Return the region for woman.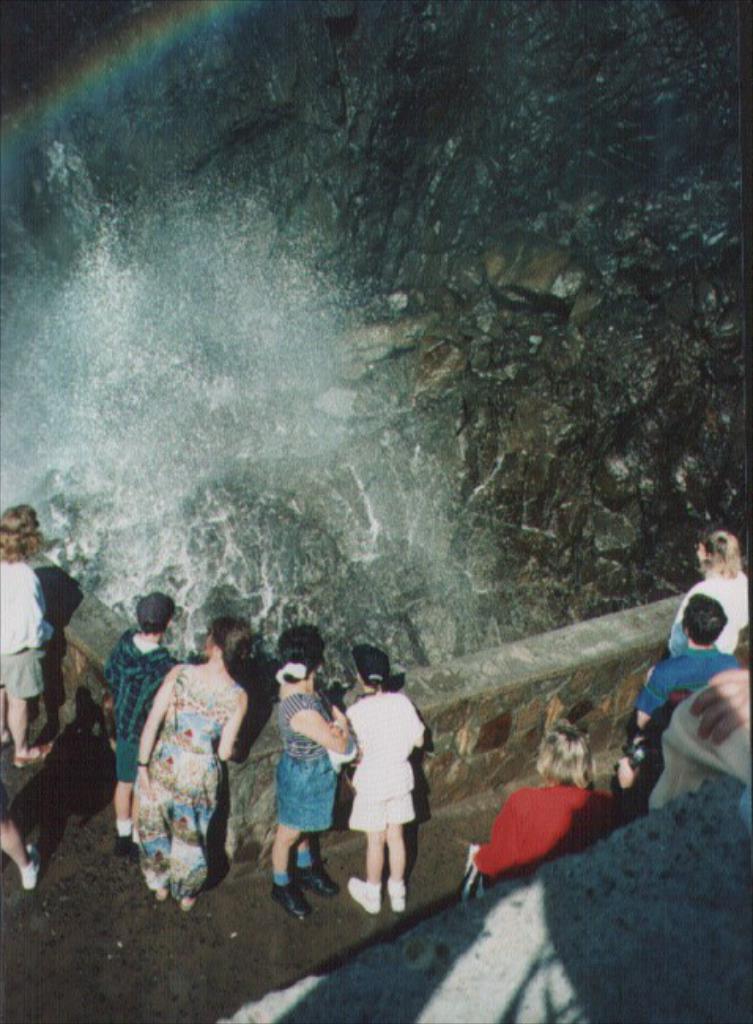
x1=666 y1=526 x2=751 y2=655.
